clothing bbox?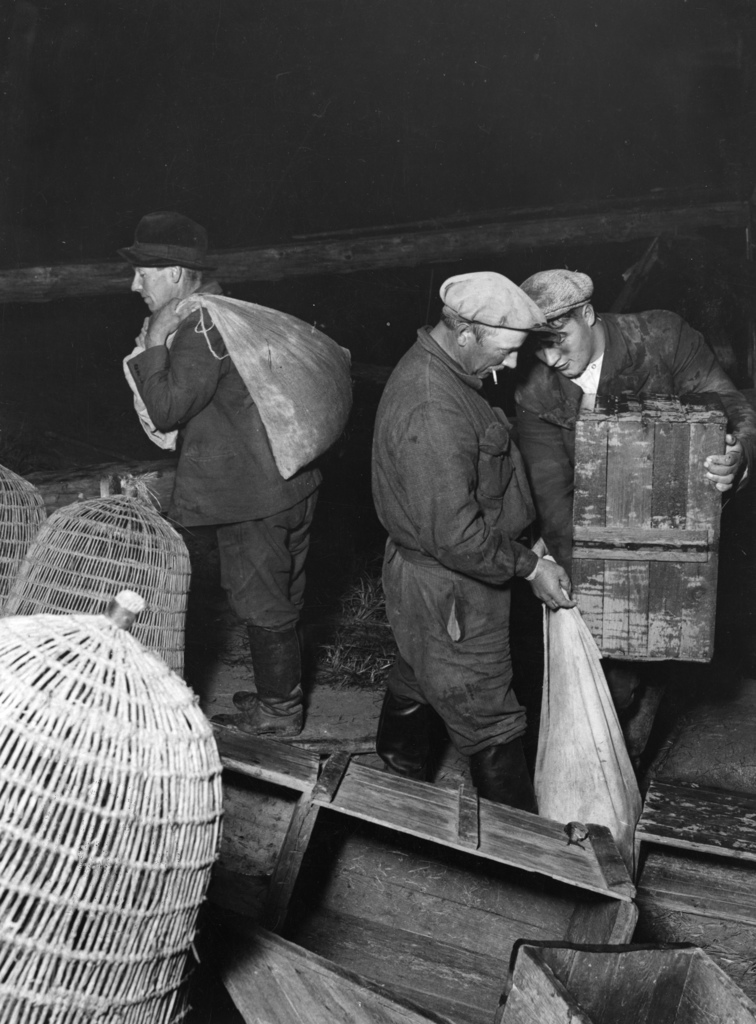
box=[362, 260, 593, 808]
